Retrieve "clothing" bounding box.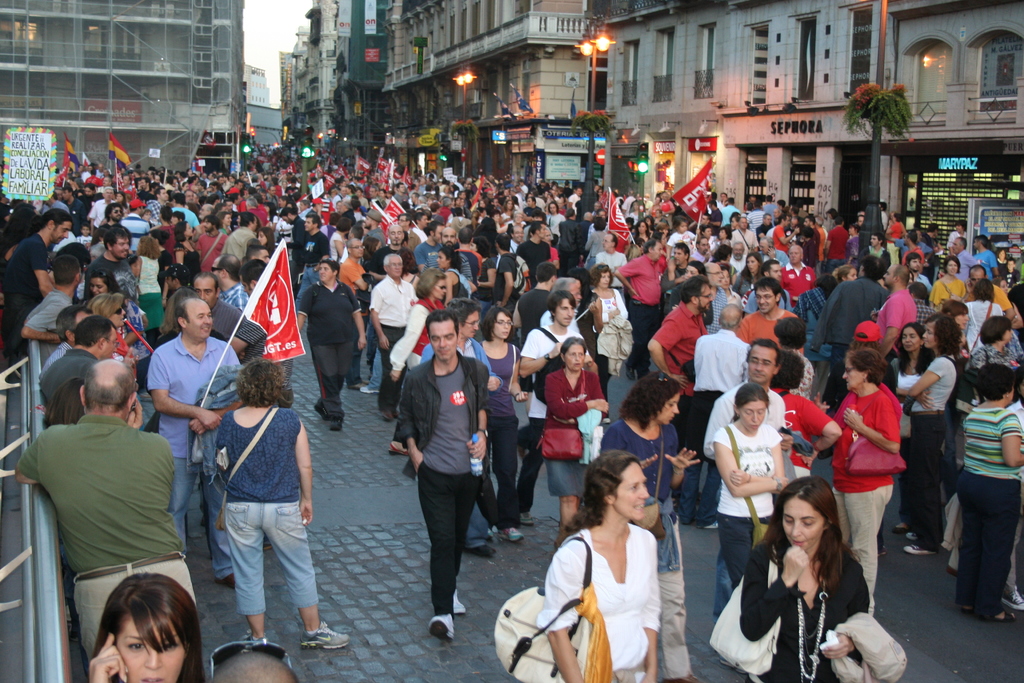
Bounding box: bbox=(127, 249, 169, 325).
